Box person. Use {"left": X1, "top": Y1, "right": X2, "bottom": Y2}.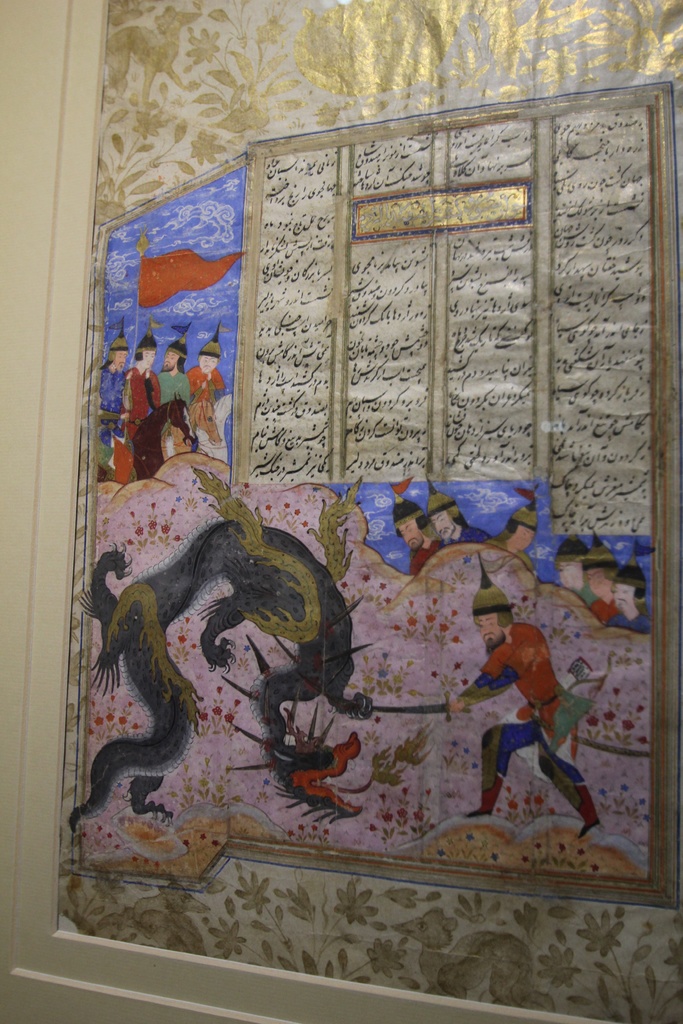
{"left": 172, "top": 338, "right": 222, "bottom": 455}.
